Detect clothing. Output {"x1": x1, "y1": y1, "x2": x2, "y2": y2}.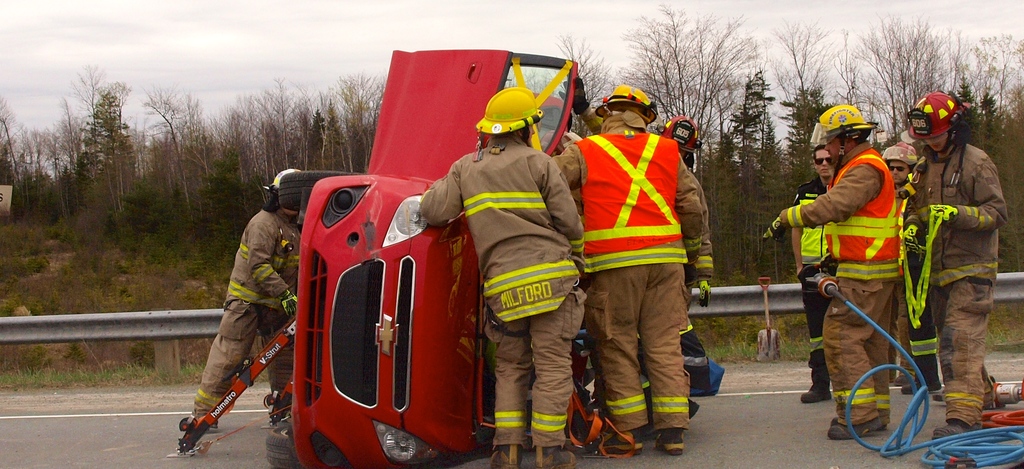
{"x1": 550, "y1": 115, "x2": 703, "y2": 427}.
